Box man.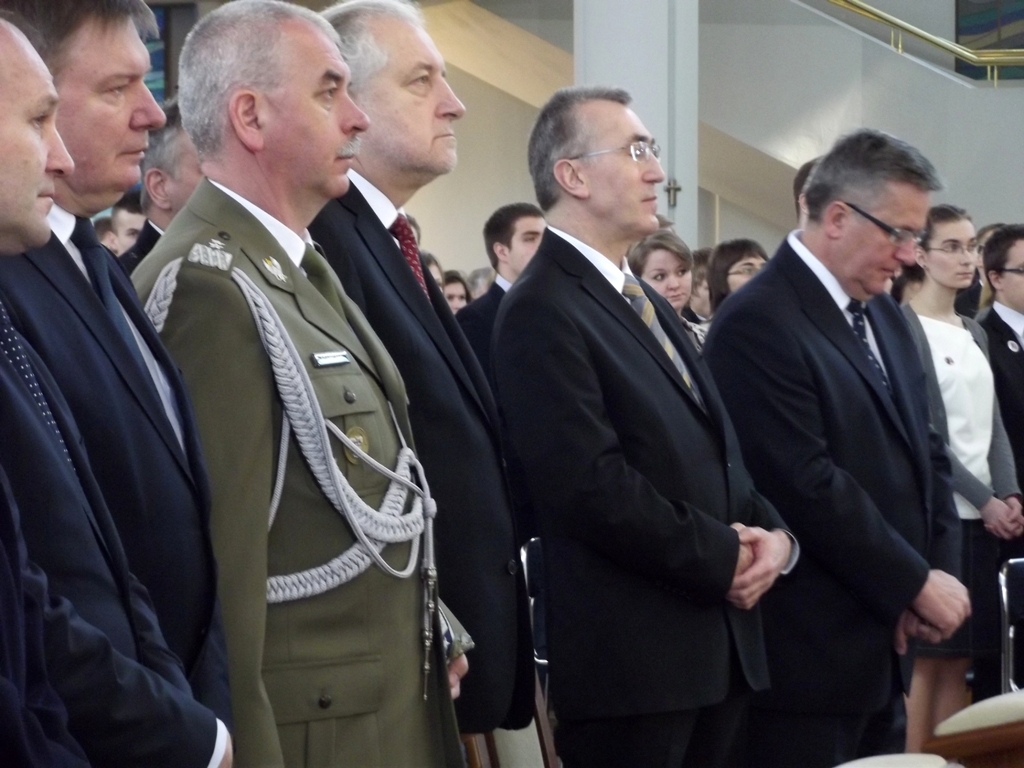
region(703, 126, 979, 767).
